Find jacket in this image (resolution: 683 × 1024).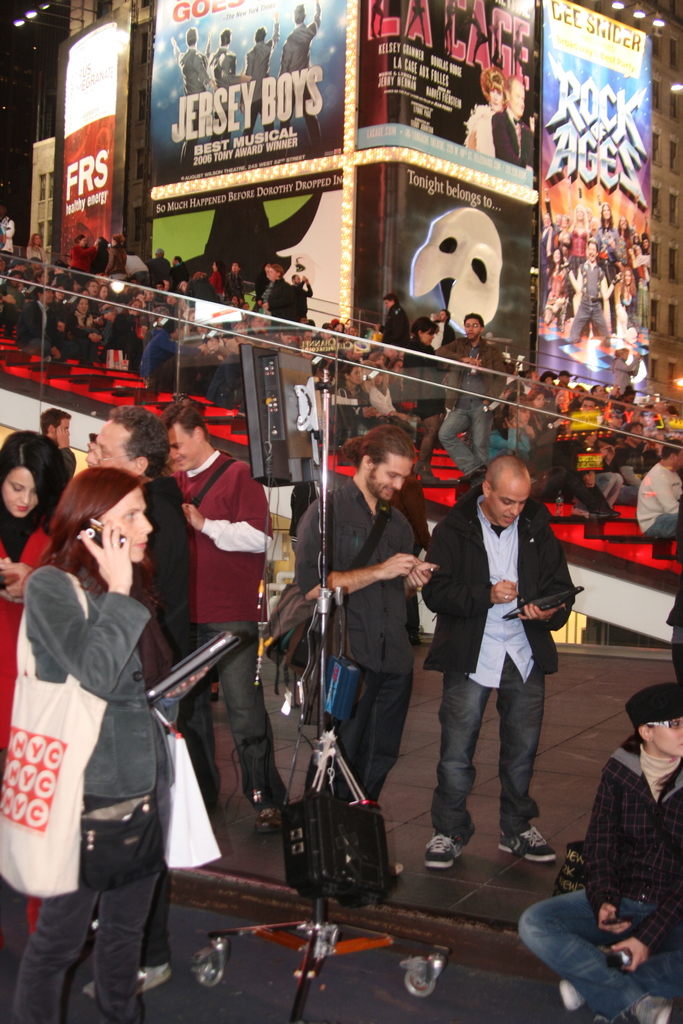
{"left": 2, "top": 549, "right": 193, "bottom": 830}.
